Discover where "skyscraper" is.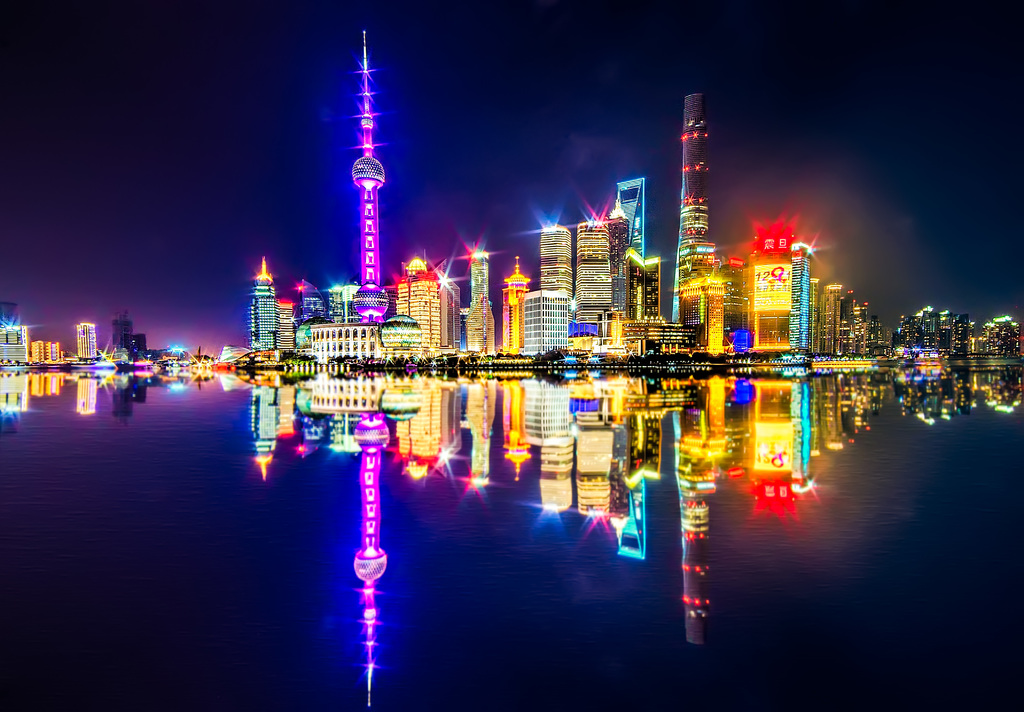
Discovered at select_region(440, 275, 464, 341).
